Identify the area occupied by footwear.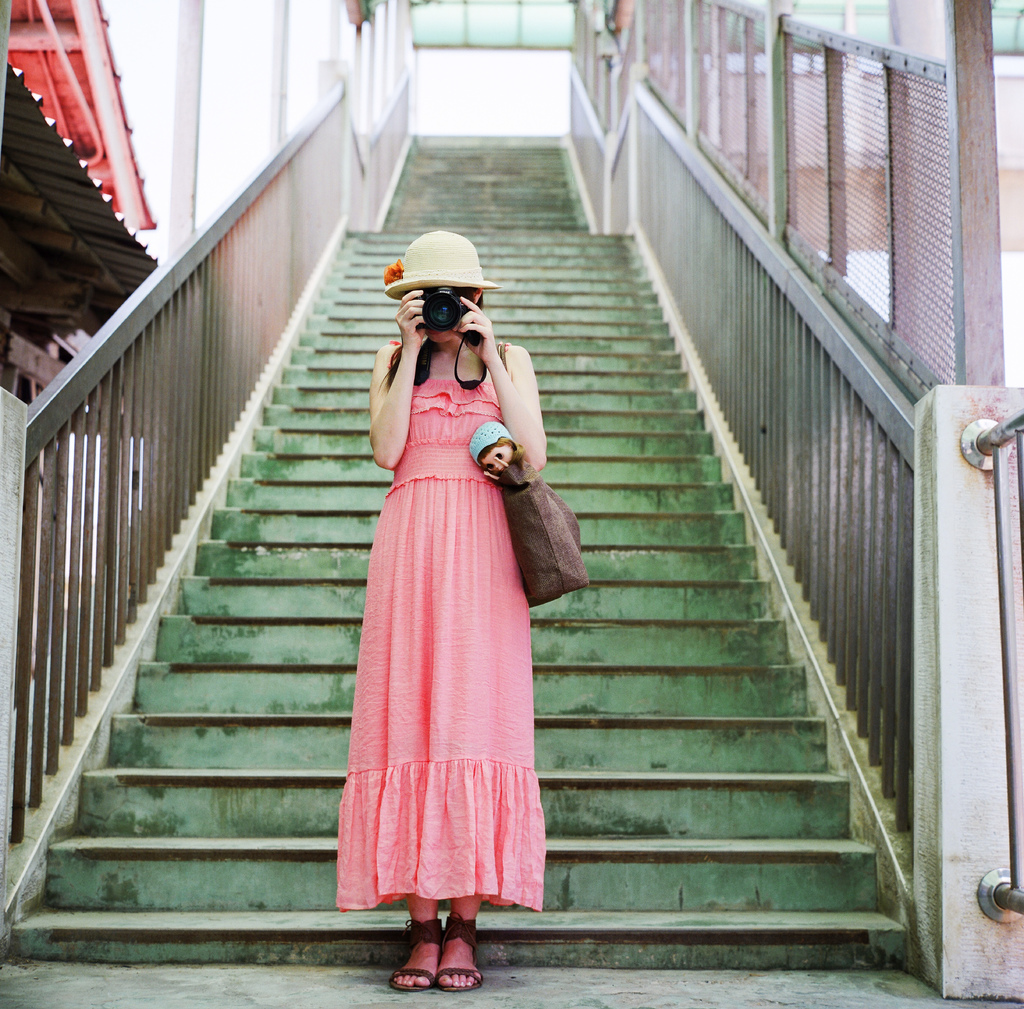
Area: [388,920,444,989].
